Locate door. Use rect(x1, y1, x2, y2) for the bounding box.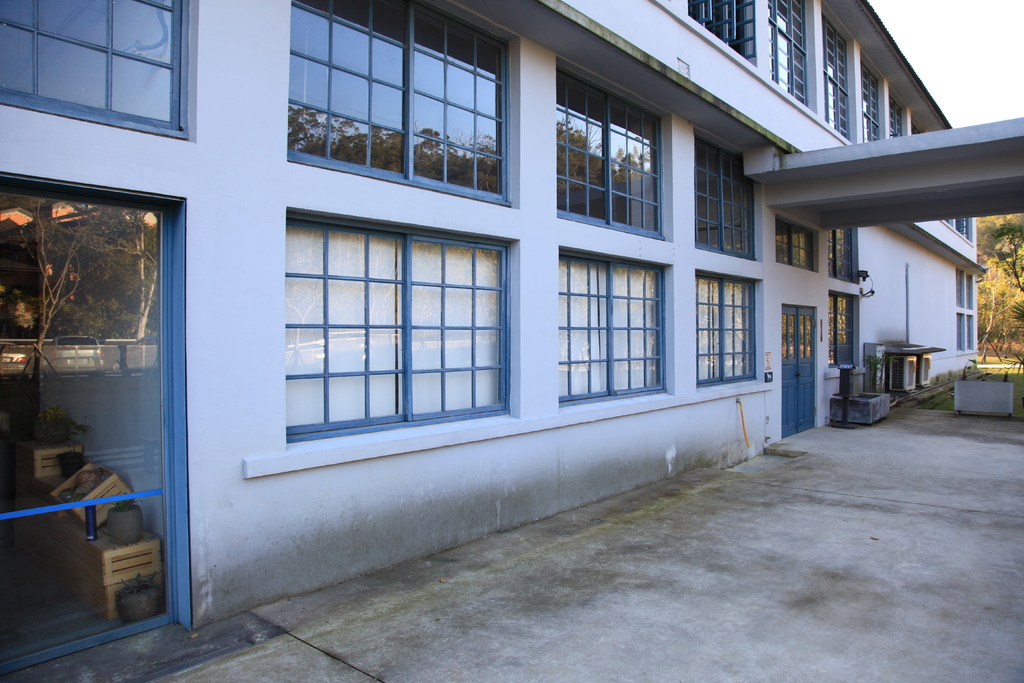
rect(778, 300, 820, 436).
